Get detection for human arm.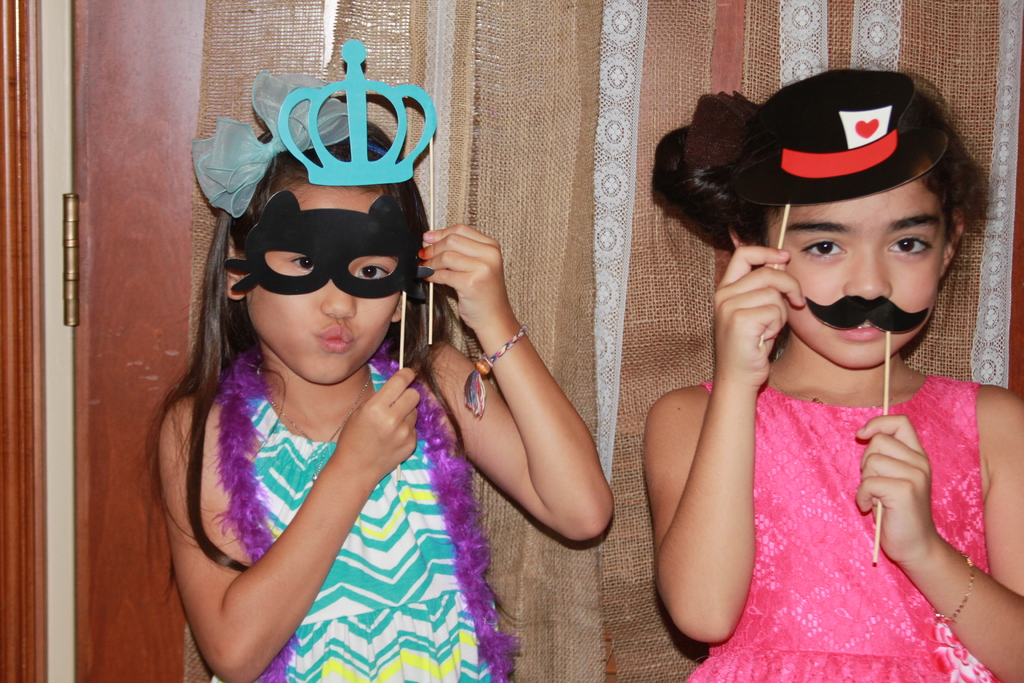
Detection: locate(649, 232, 805, 648).
